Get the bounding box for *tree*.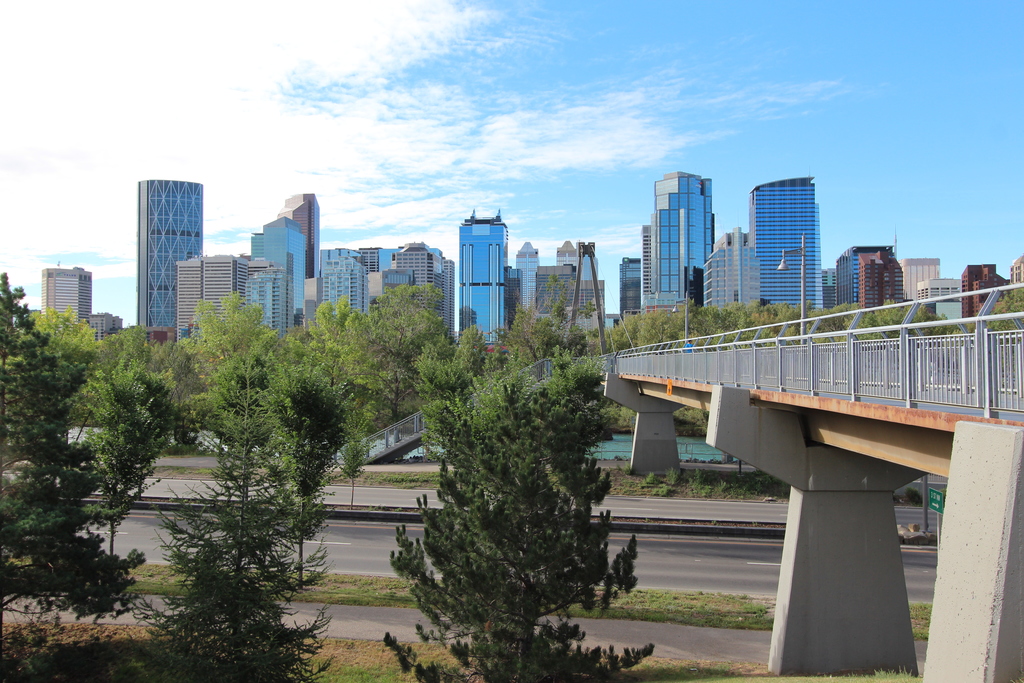
box=[412, 318, 623, 643].
